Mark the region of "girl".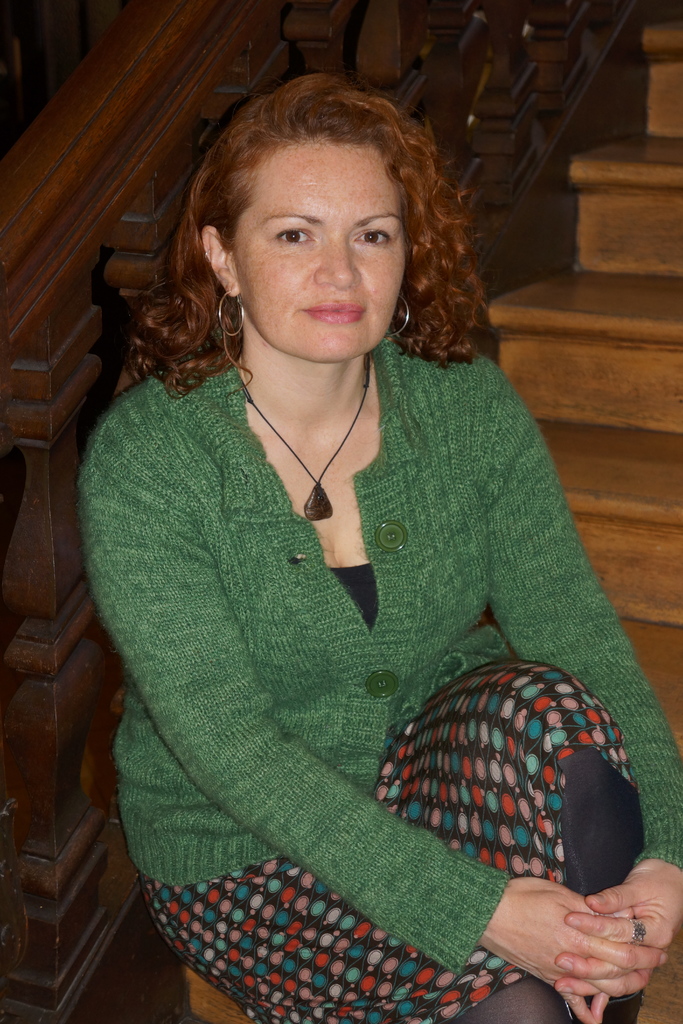
Region: region(75, 74, 682, 1023).
